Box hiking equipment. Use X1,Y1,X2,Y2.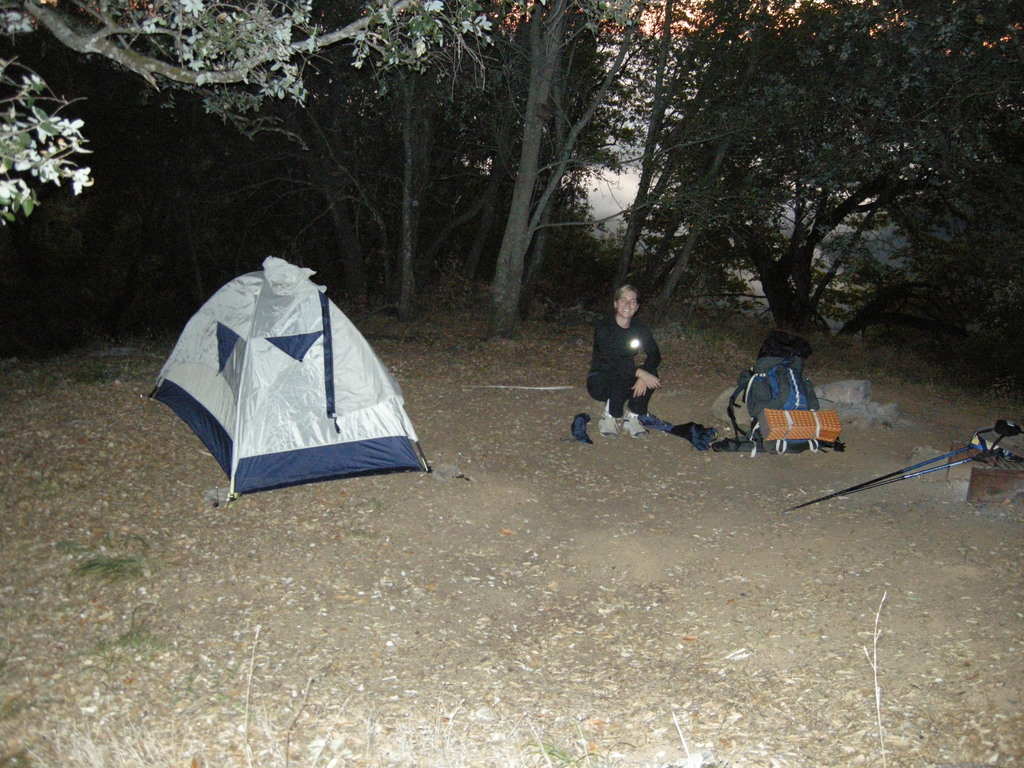
785,437,979,512.
